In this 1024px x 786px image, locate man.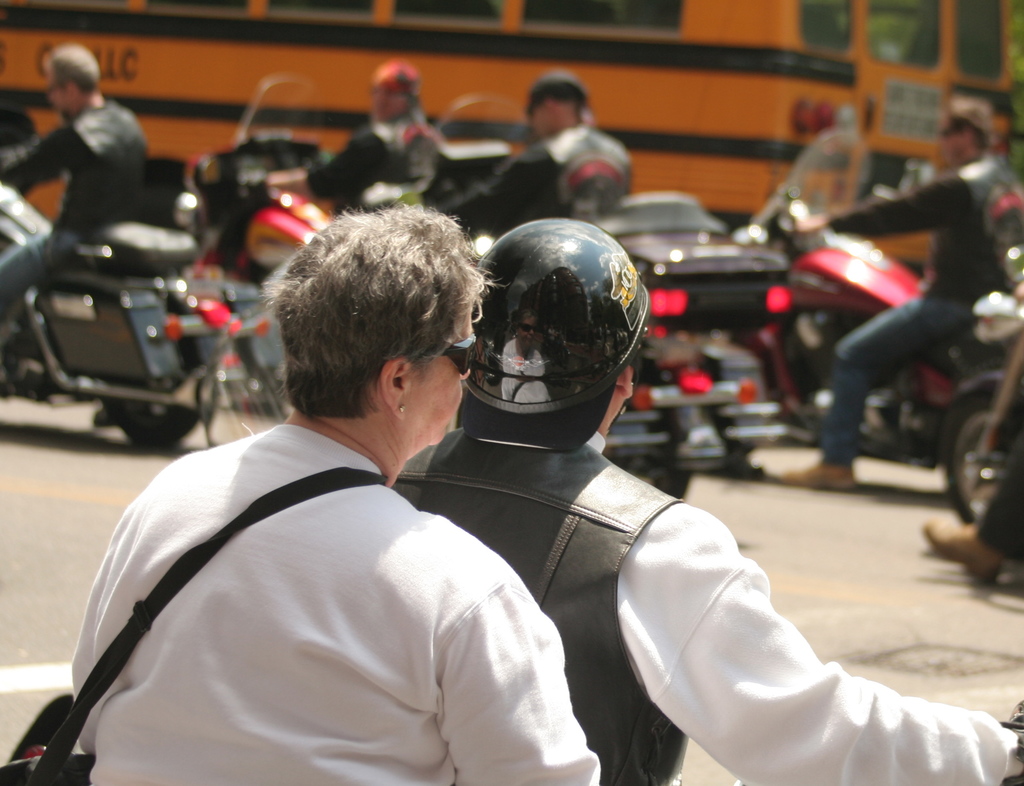
Bounding box: select_region(381, 210, 1023, 785).
